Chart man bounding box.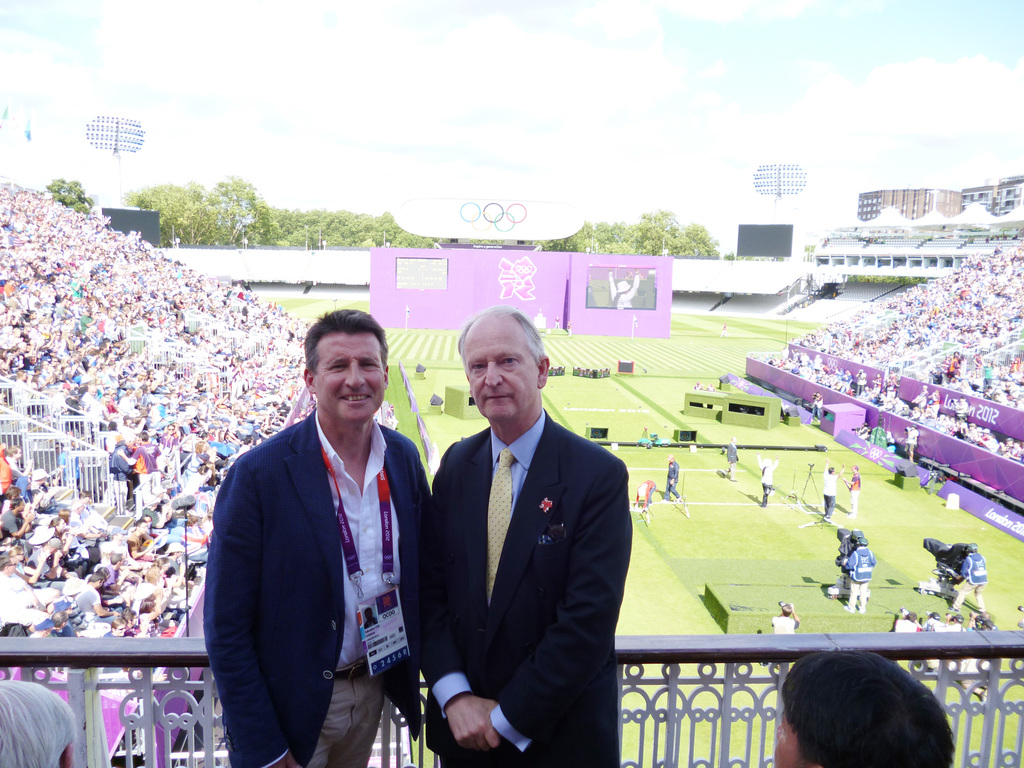
Charted: Rect(419, 301, 633, 767).
